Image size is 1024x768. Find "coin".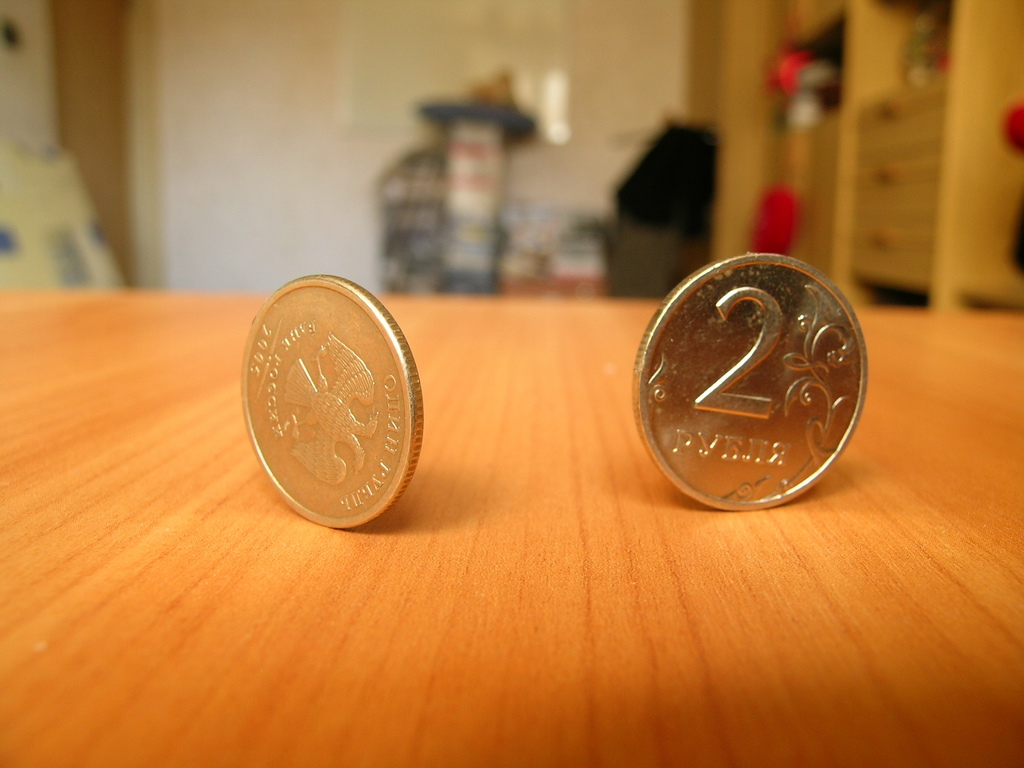
<bbox>237, 273, 426, 530</bbox>.
